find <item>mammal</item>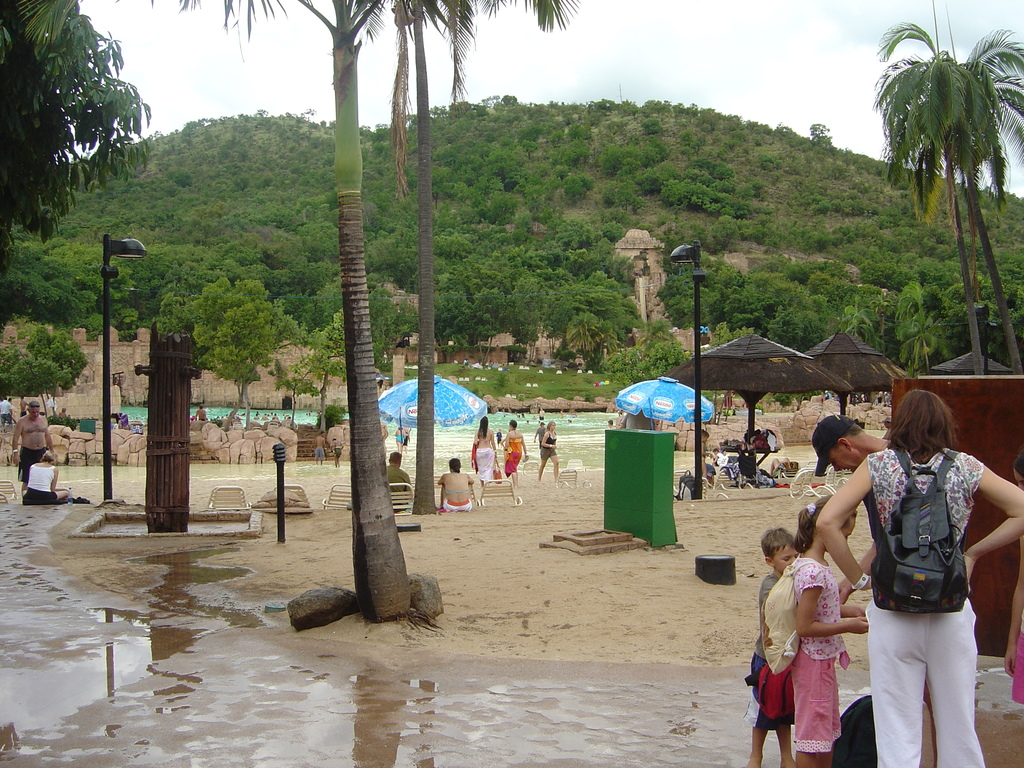
box=[500, 407, 503, 411]
